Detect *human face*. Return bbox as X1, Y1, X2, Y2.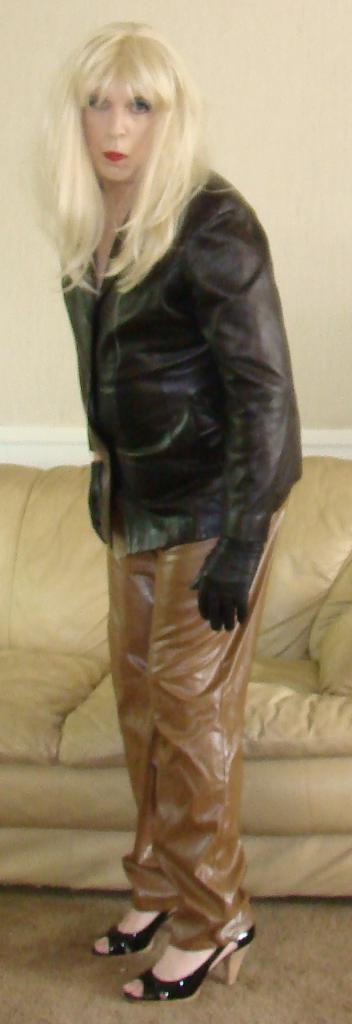
81, 87, 154, 184.
